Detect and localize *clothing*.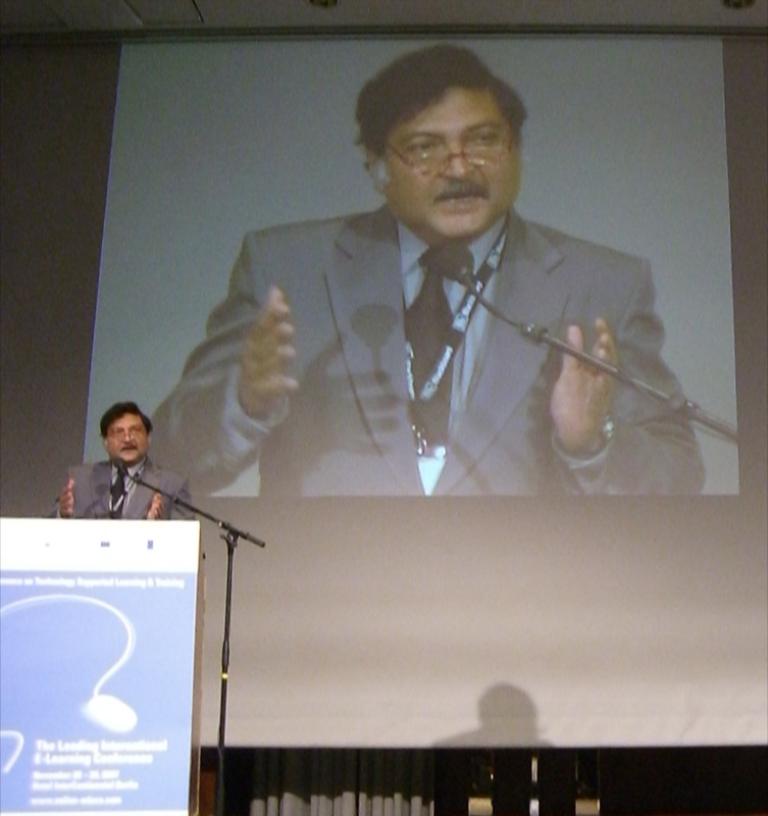
Localized at pyautogui.locateOnScreen(42, 459, 196, 522).
